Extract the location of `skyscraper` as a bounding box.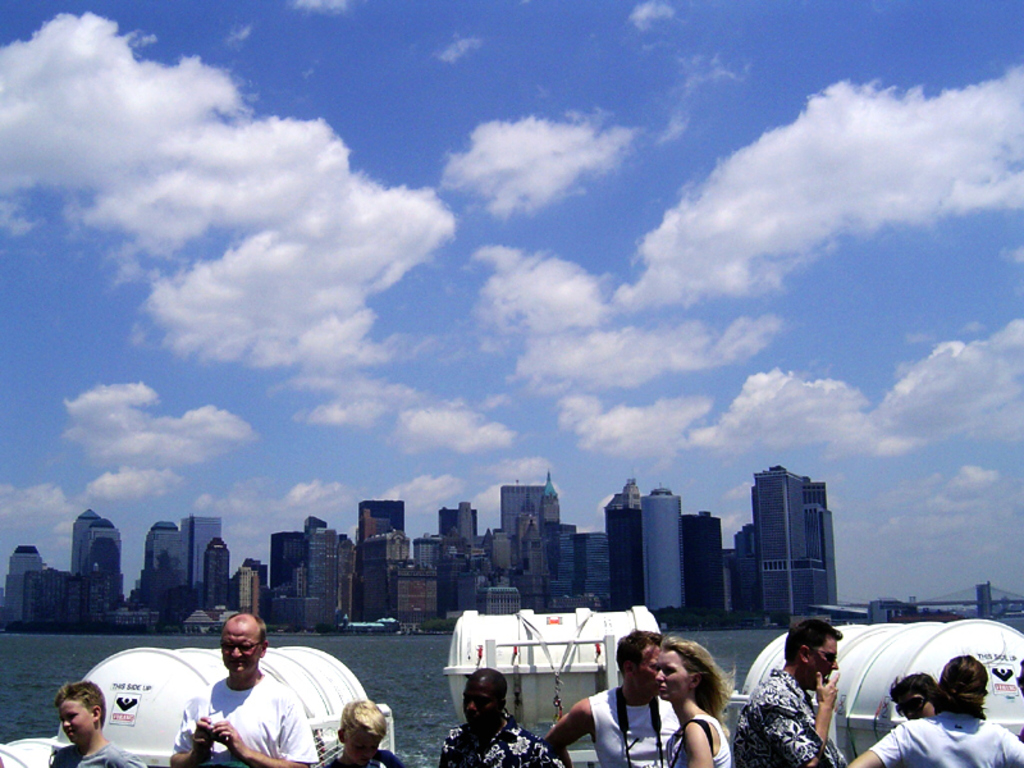
pyautogui.locateOnScreen(493, 481, 556, 575).
